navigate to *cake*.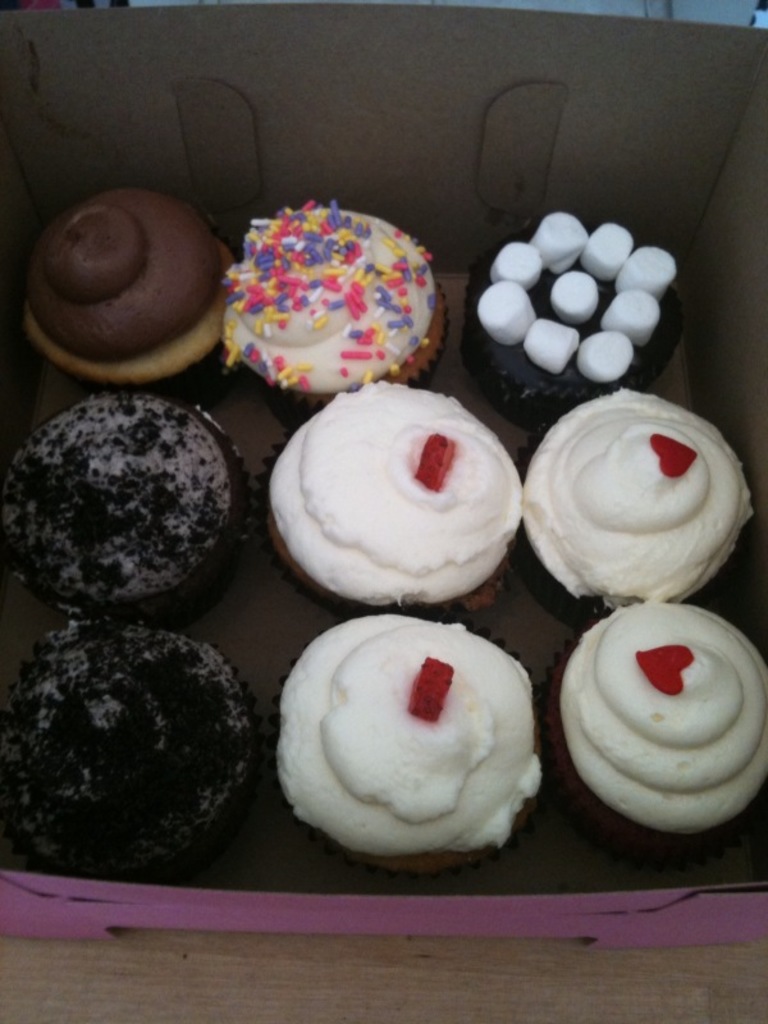
Navigation target: 472/210/673/401.
